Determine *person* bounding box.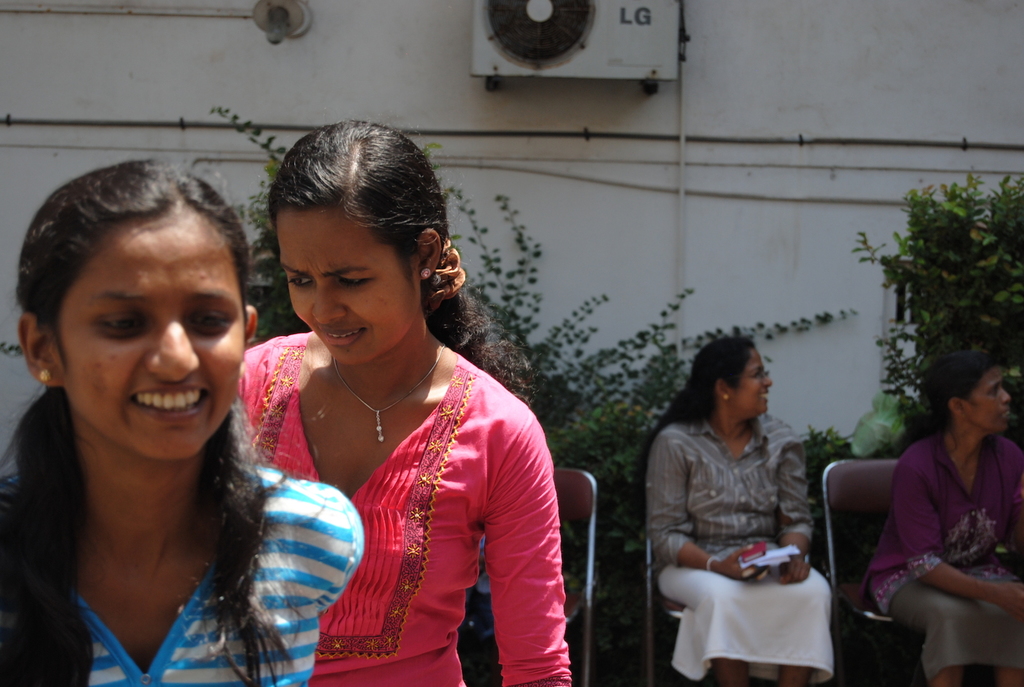
Determined: x1=0 y1=156 x2=364 y2=686.
